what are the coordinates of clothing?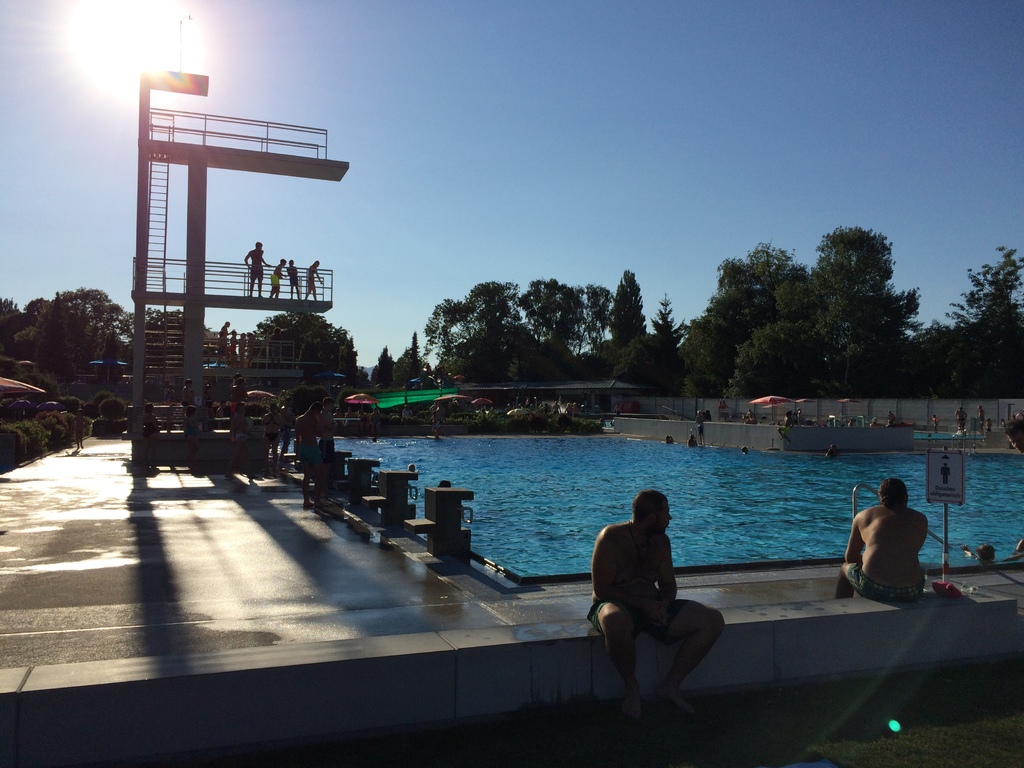
bbox(845, 556, 929, 607).
